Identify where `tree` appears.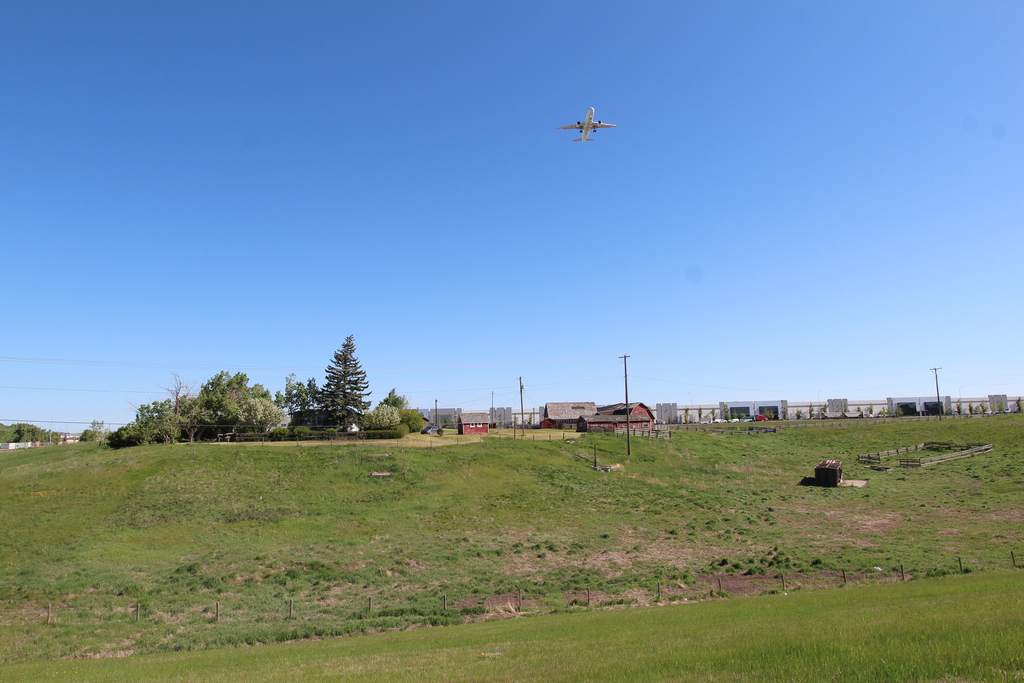
Appears at BBox(696, 406, 705, 423).
